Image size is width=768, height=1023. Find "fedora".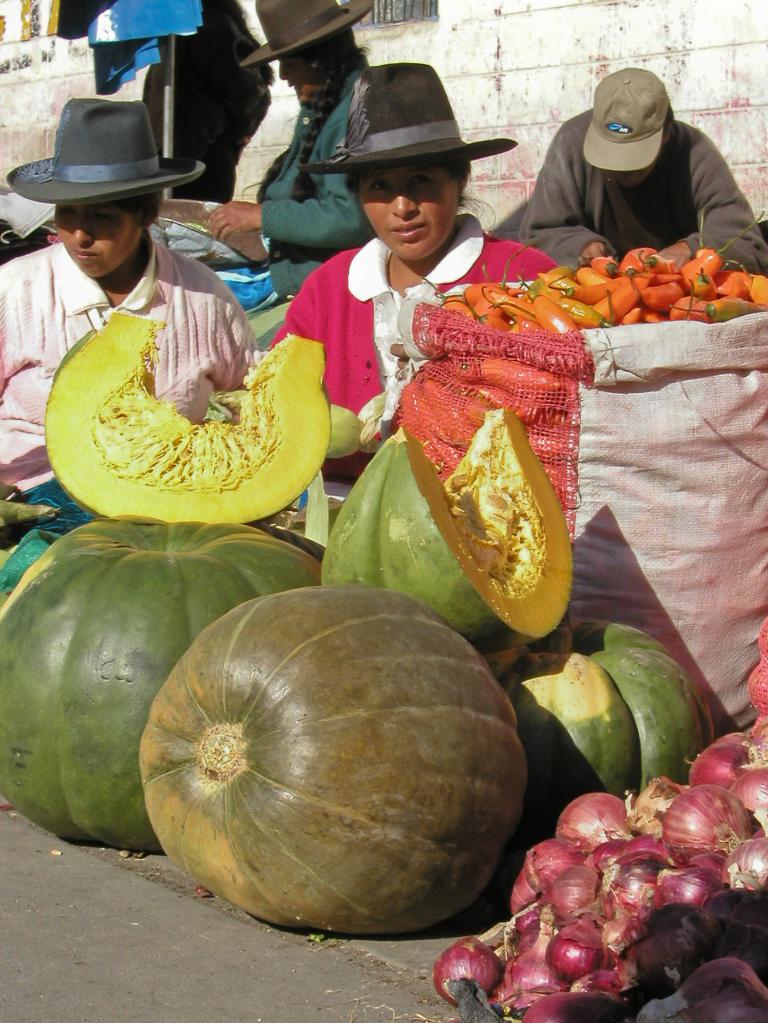
x1=242, y1=0, x2=376, y2=63.
